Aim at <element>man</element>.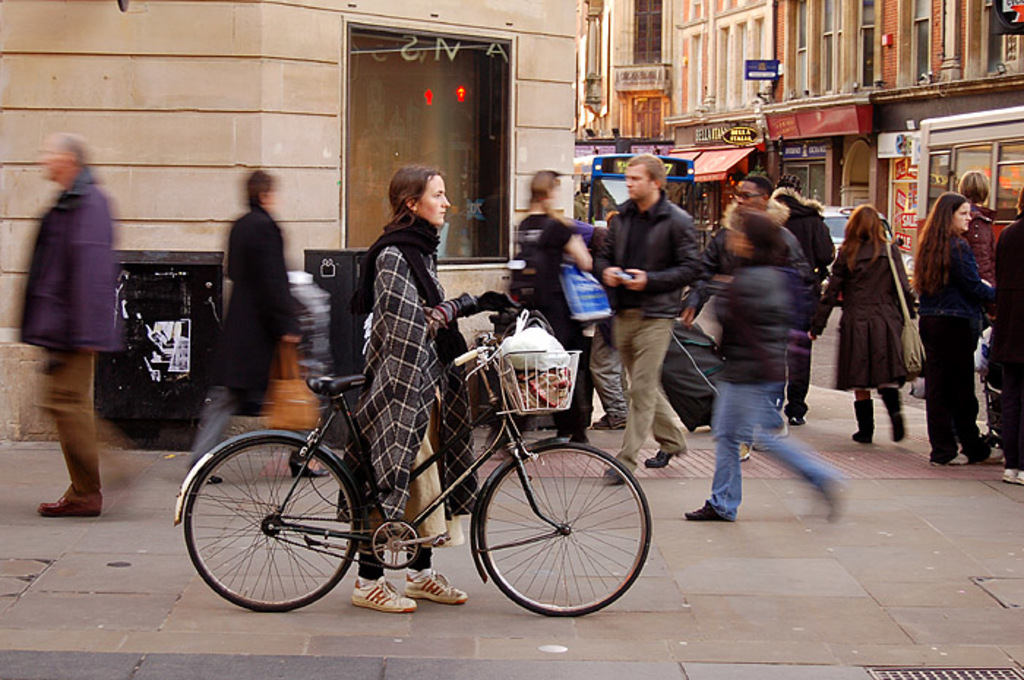
Aimed at <region>592, 152, 702, 481</region>.
